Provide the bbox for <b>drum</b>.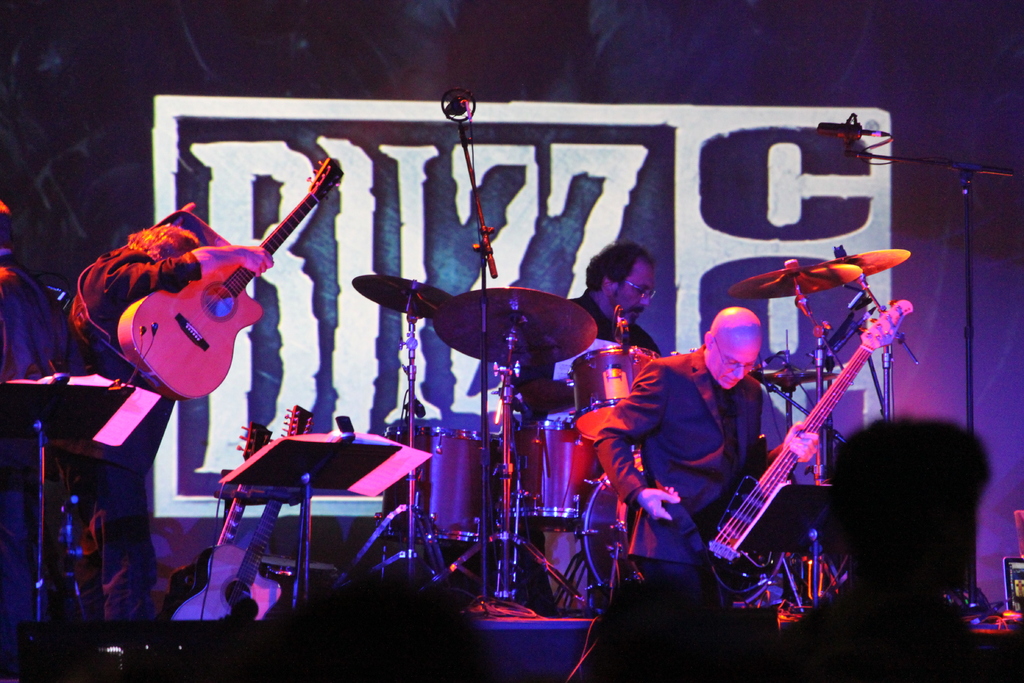
select_region(580, 460, 639, 599).
